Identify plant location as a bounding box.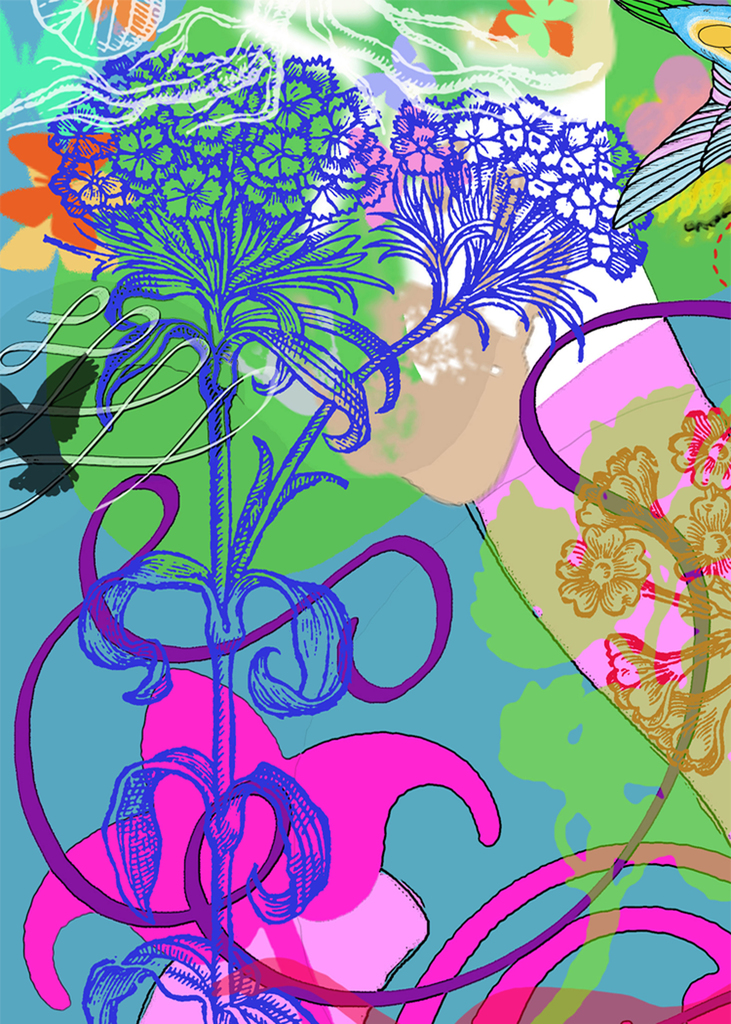
[left=37, top=31, right=657, bottom=1023].
